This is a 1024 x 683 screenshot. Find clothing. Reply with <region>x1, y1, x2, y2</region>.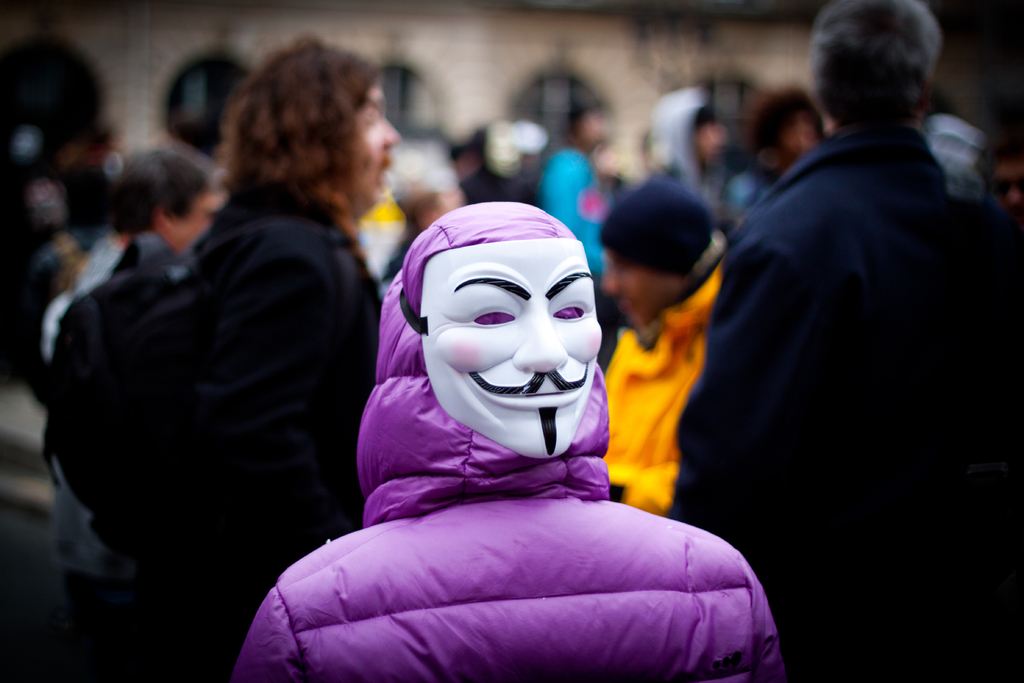
<region>653, 141, 1005, 682</region>.
